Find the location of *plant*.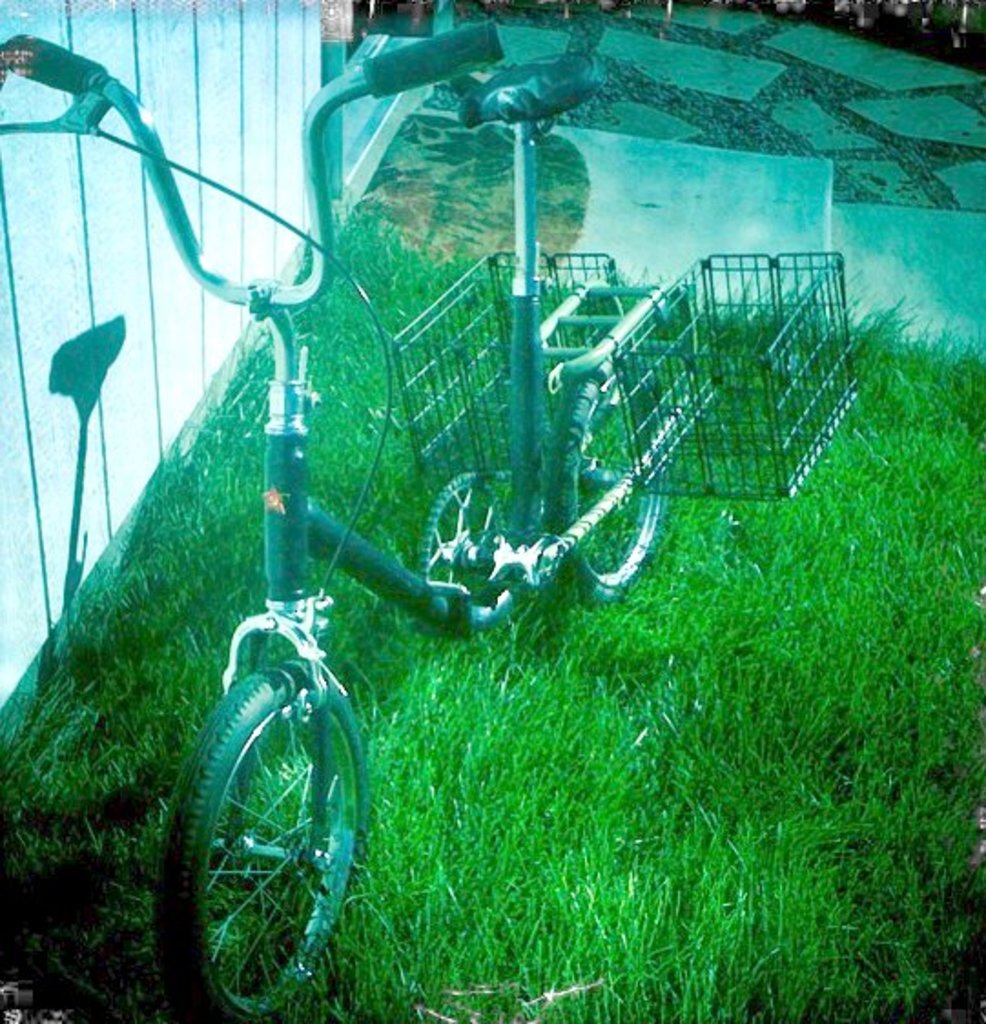
Location: bbox=[0, 182, 977, 1022].
